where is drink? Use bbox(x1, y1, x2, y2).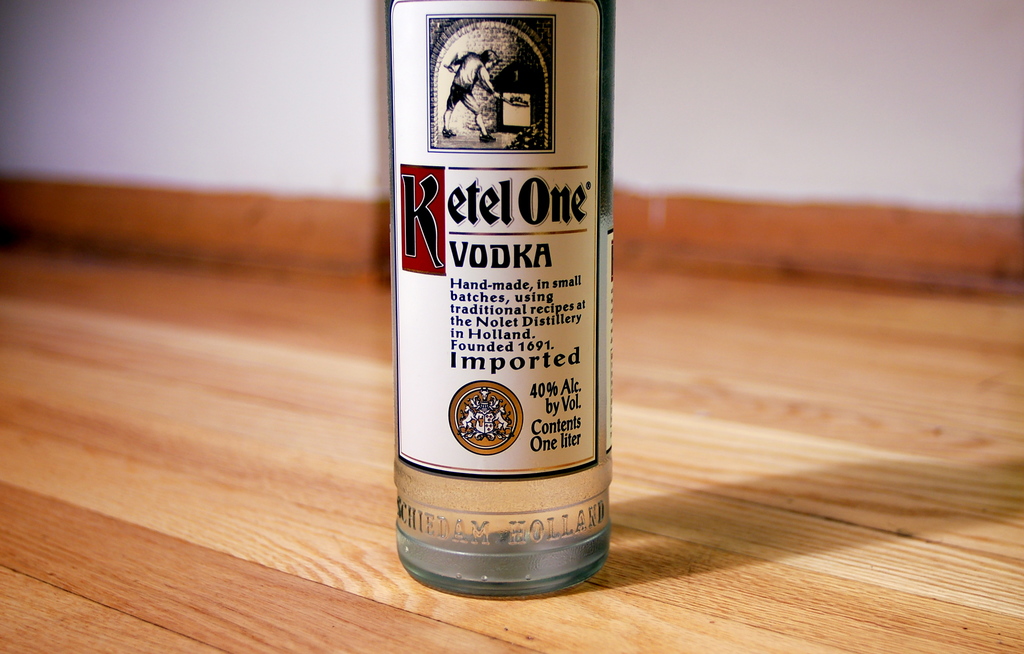
bbox(380, 0, 612, 608).
